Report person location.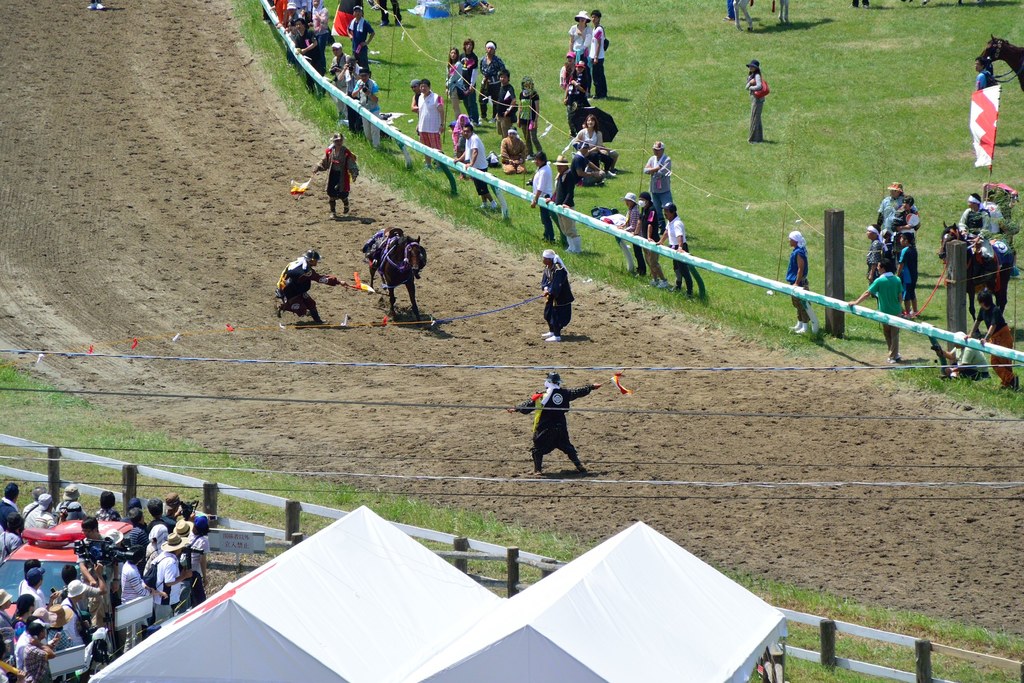
Report: x1=545 y1=153 x2=576 y2=253.
